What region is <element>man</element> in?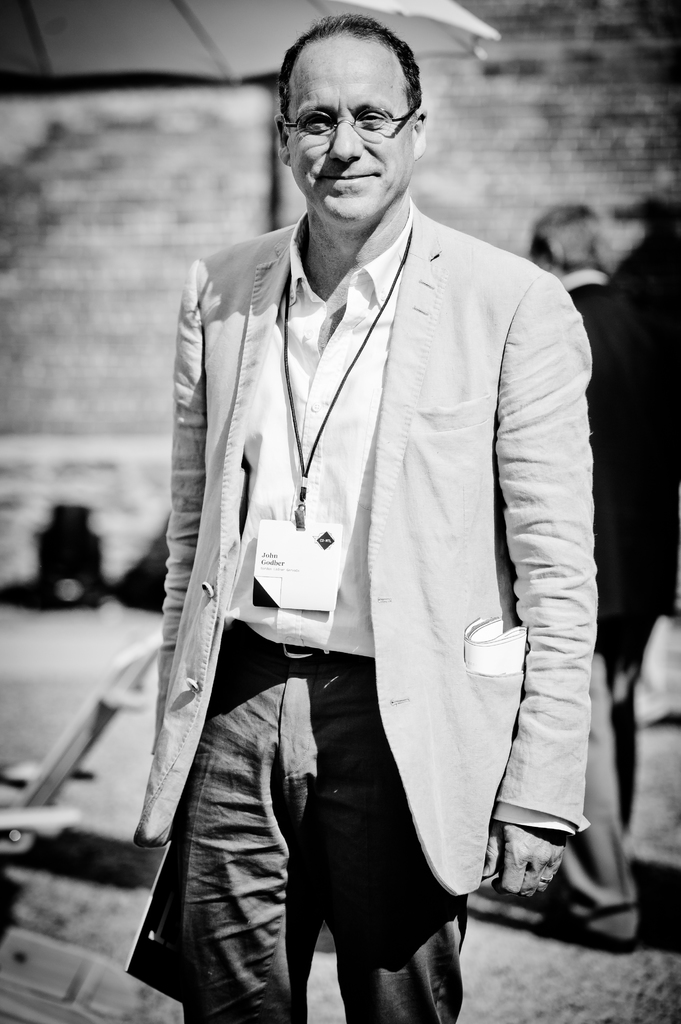
bbox=(515, 204, 680, 948).
